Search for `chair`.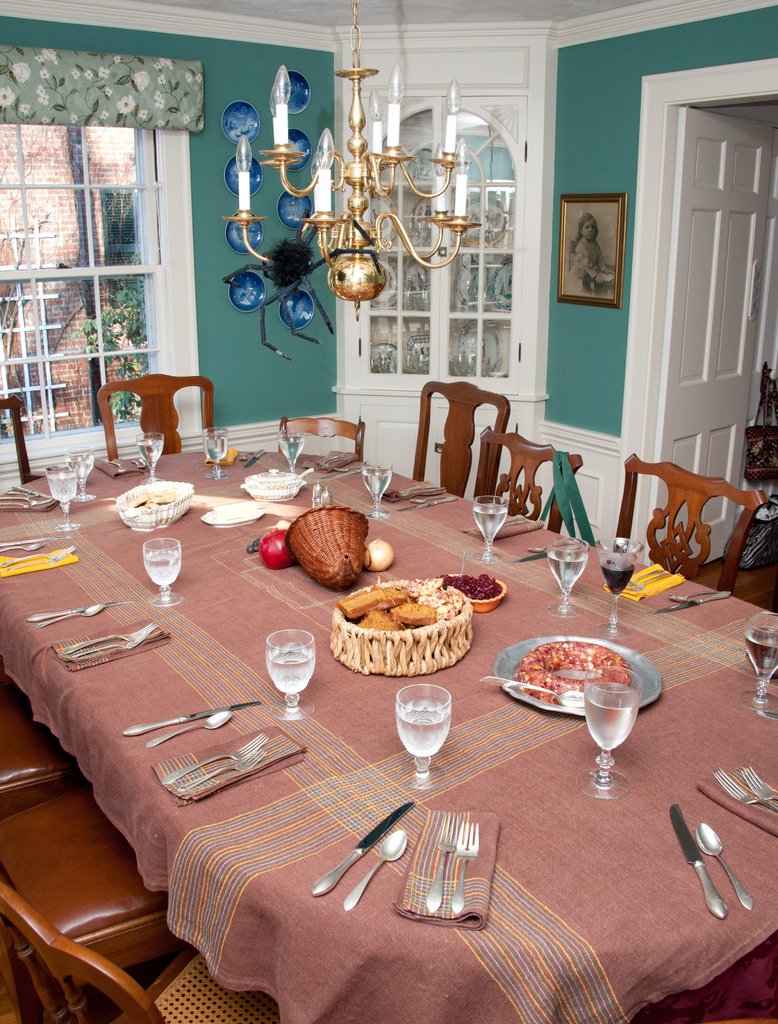
Found at pyautogui.locateOnScreen(0, 392, 35, 494).
